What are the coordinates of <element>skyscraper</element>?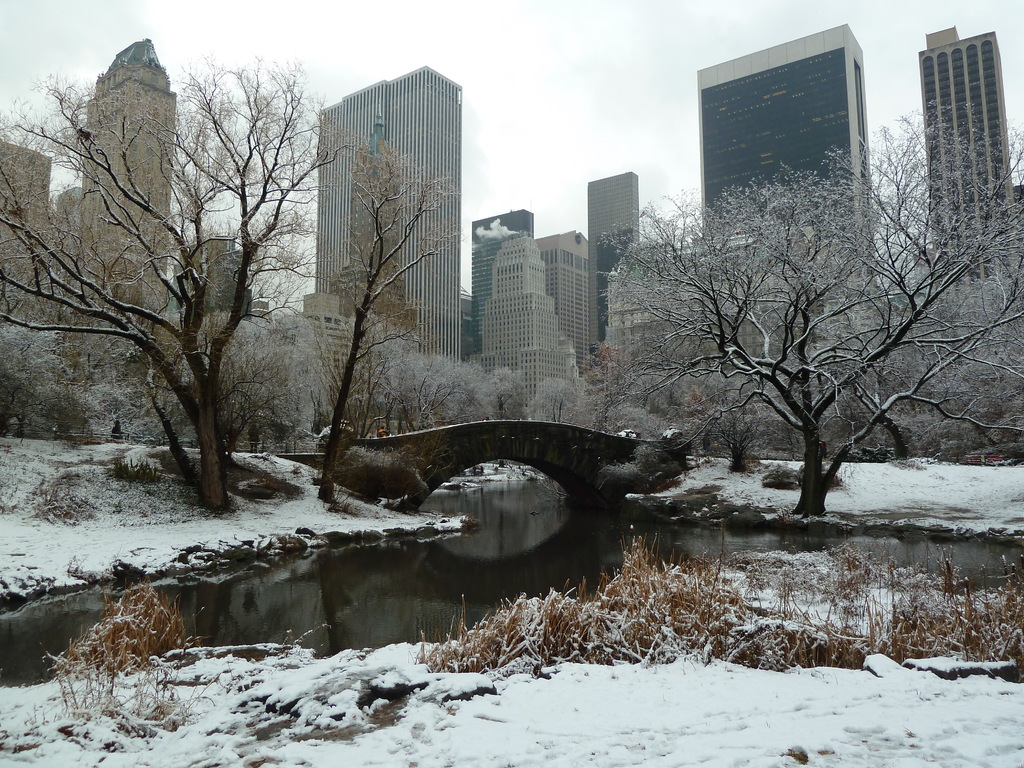
[left=470, top=211, right=533, bottom=353].
